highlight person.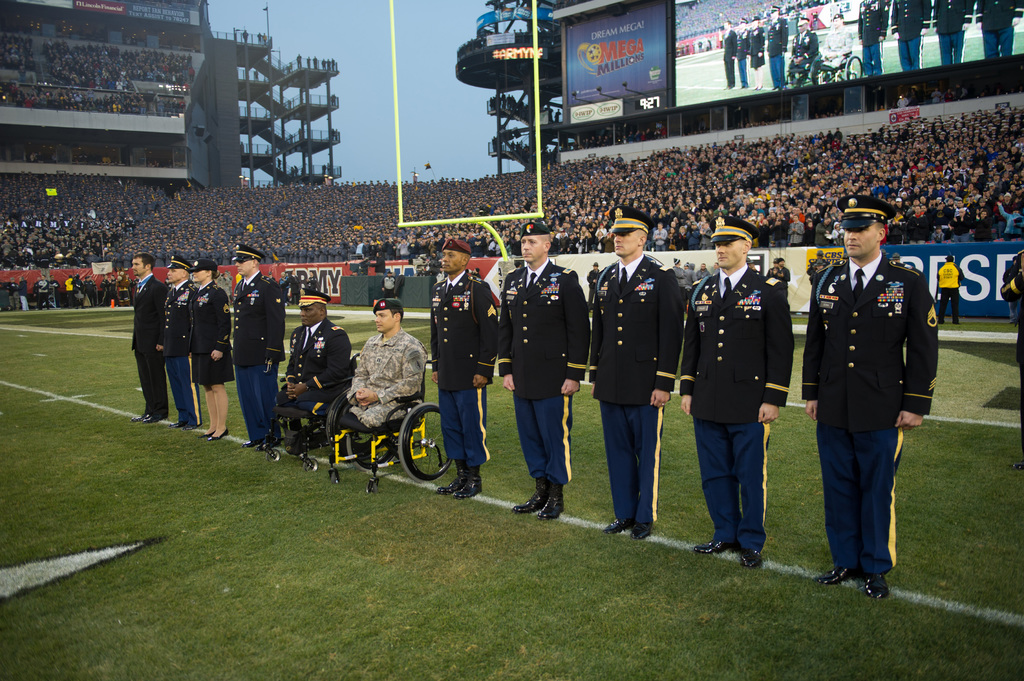
Highlighted region: box=[333, 298, 430, 437].
